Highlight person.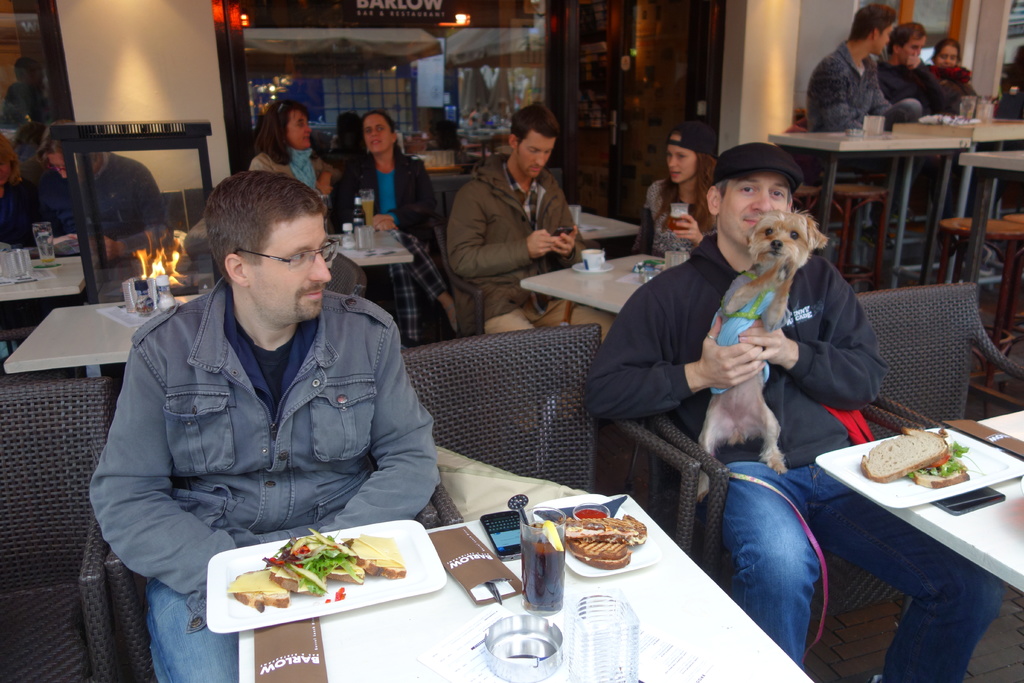
Highlighted region: l=238, t=94, r=332, b=220.
